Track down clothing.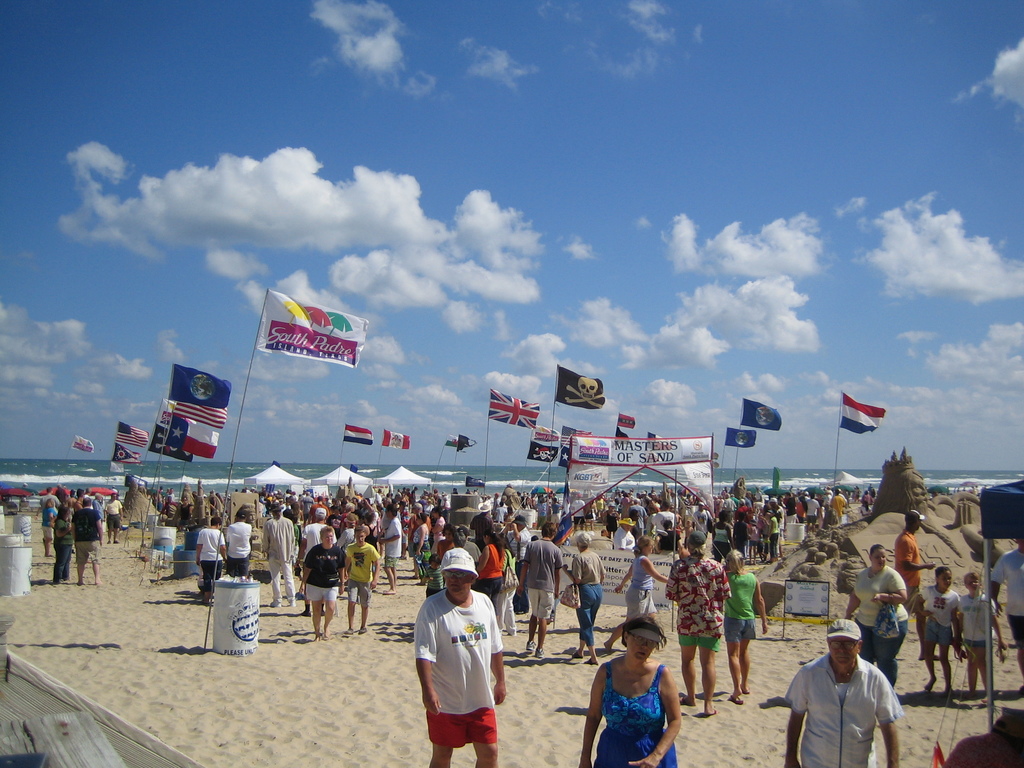
Tracked to <region>831, 493, 848, 513</region>.
